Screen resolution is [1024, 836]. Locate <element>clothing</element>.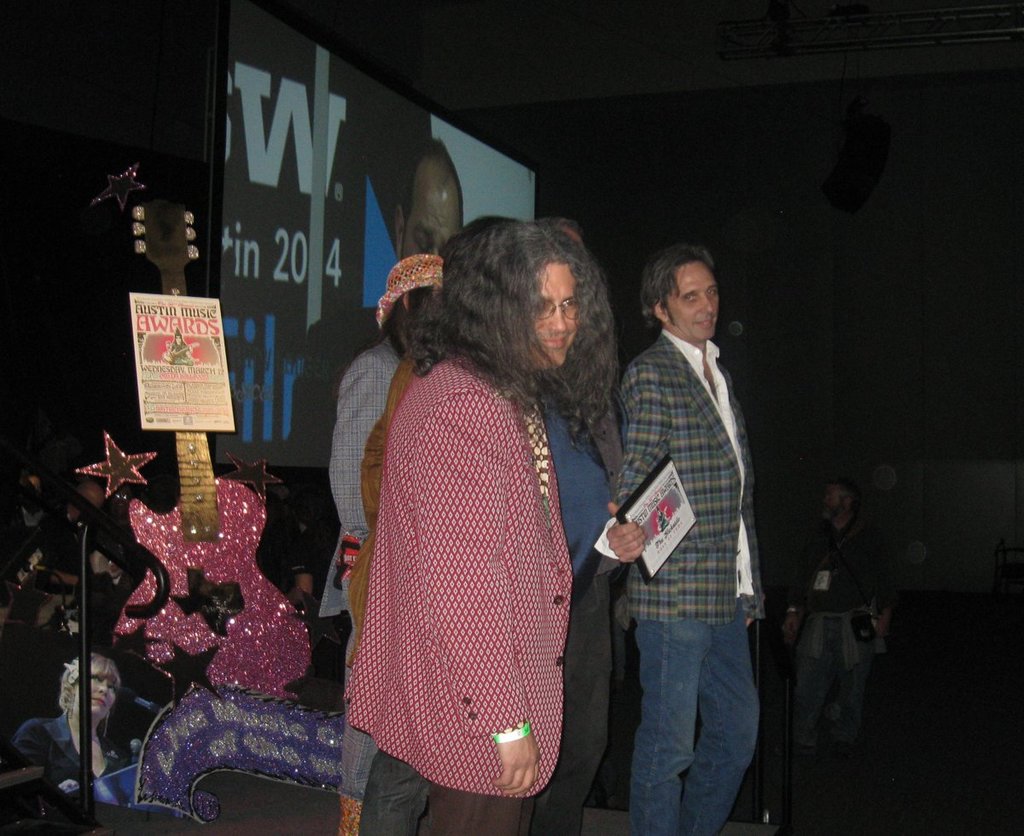
pyautogui.locateOnScreen(309, 275, 629, 803).
